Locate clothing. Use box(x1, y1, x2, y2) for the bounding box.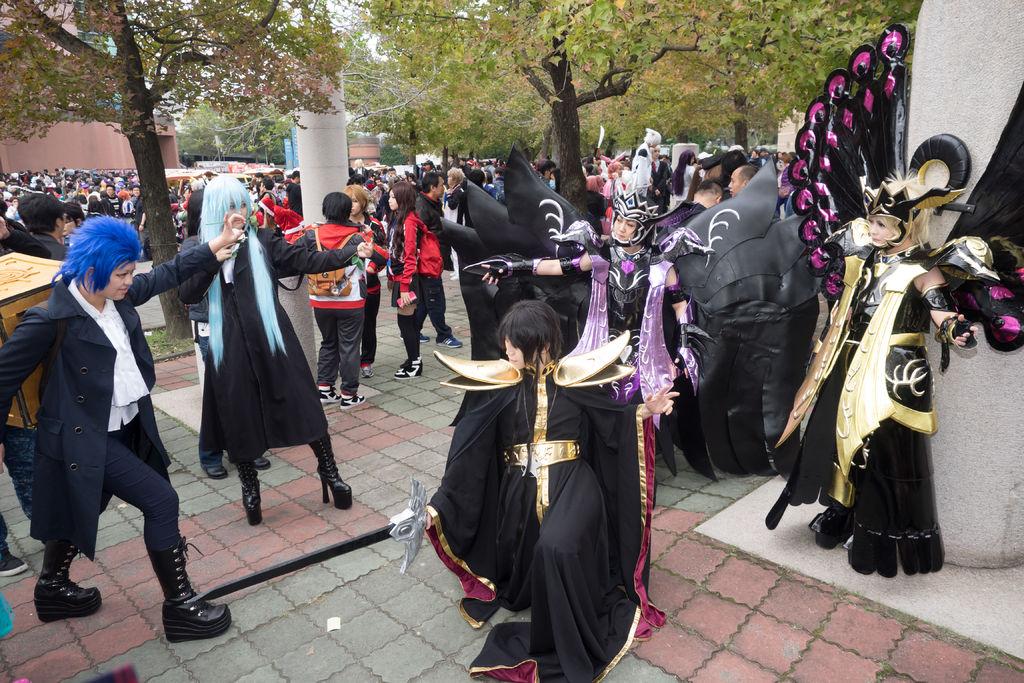
box(778, 162, 792, 215).
